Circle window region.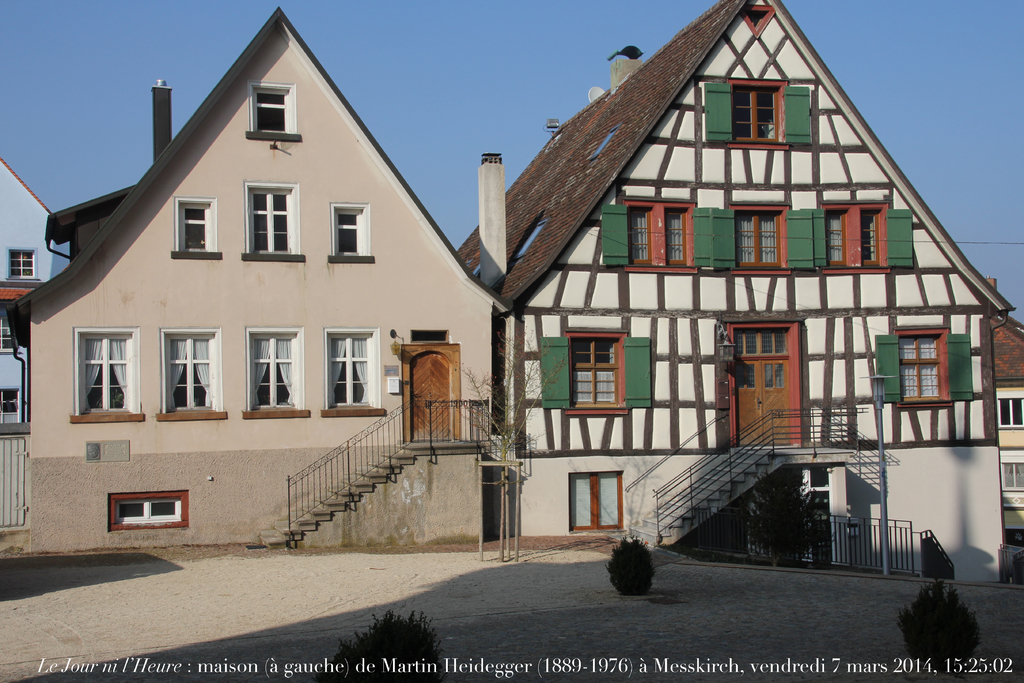
Region: x1=593 y1=126 x2=619 y2=157.
